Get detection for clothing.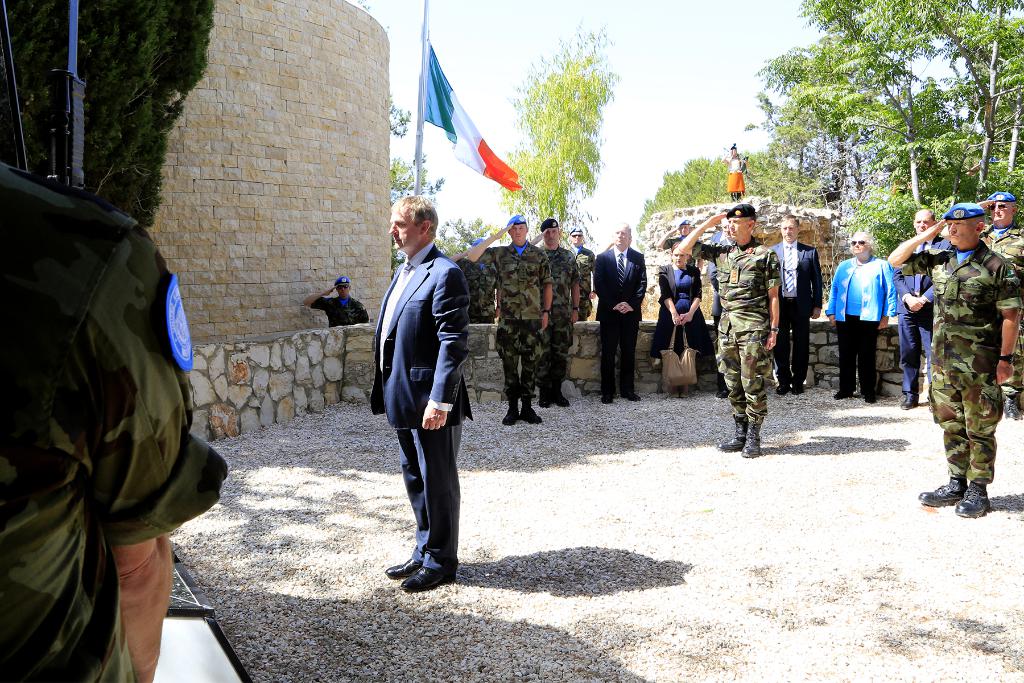
Detection: rect(894, 229, 961, 395).
